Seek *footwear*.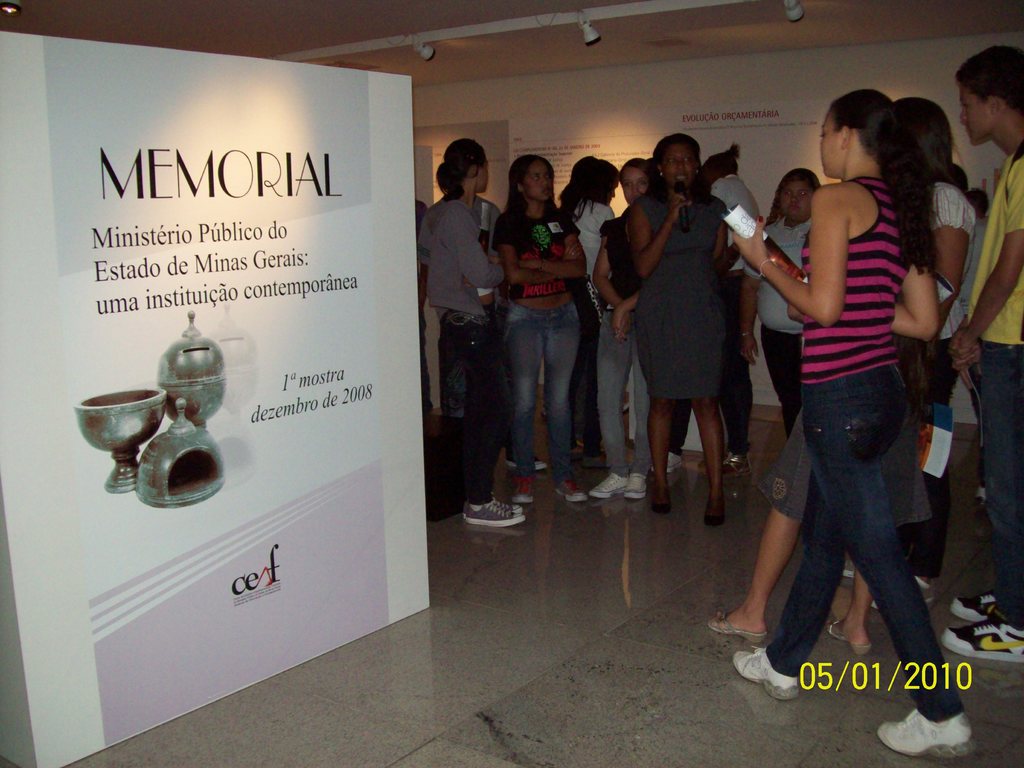
(701,492,728,531).
